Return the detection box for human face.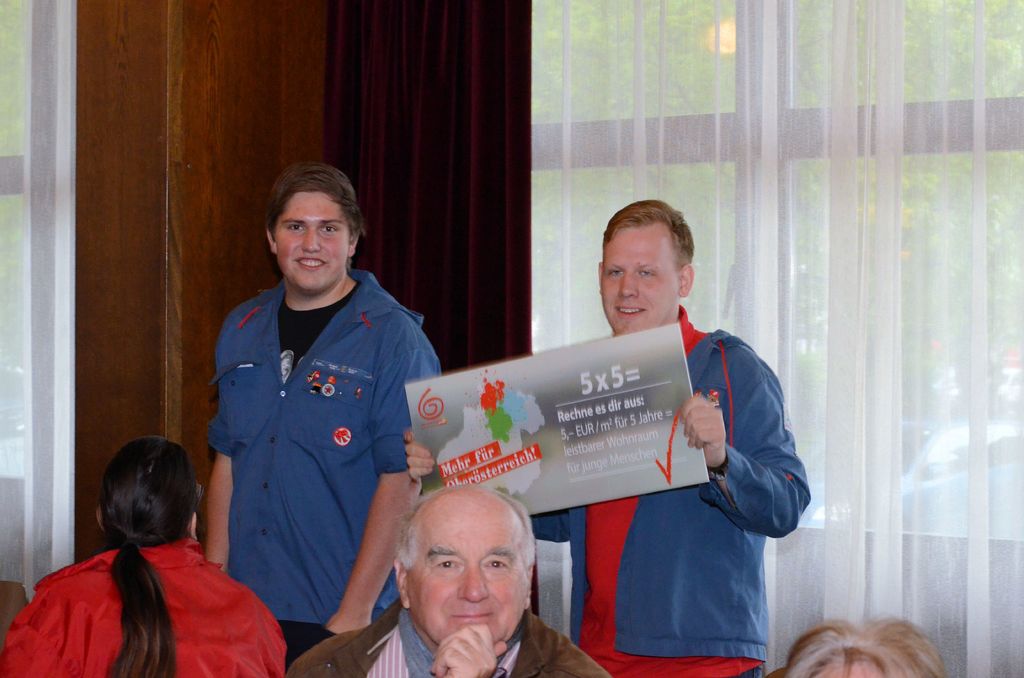
select_region(408, 510, 528, 647).
